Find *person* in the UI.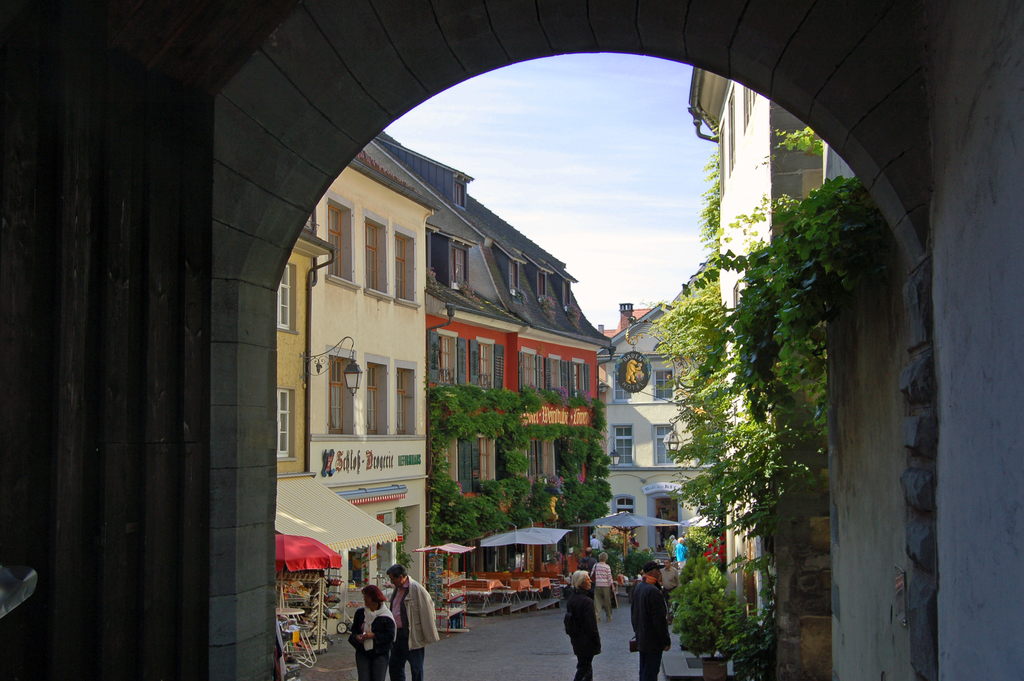
UI element at <region>351, 585, 395, 680</region>.
